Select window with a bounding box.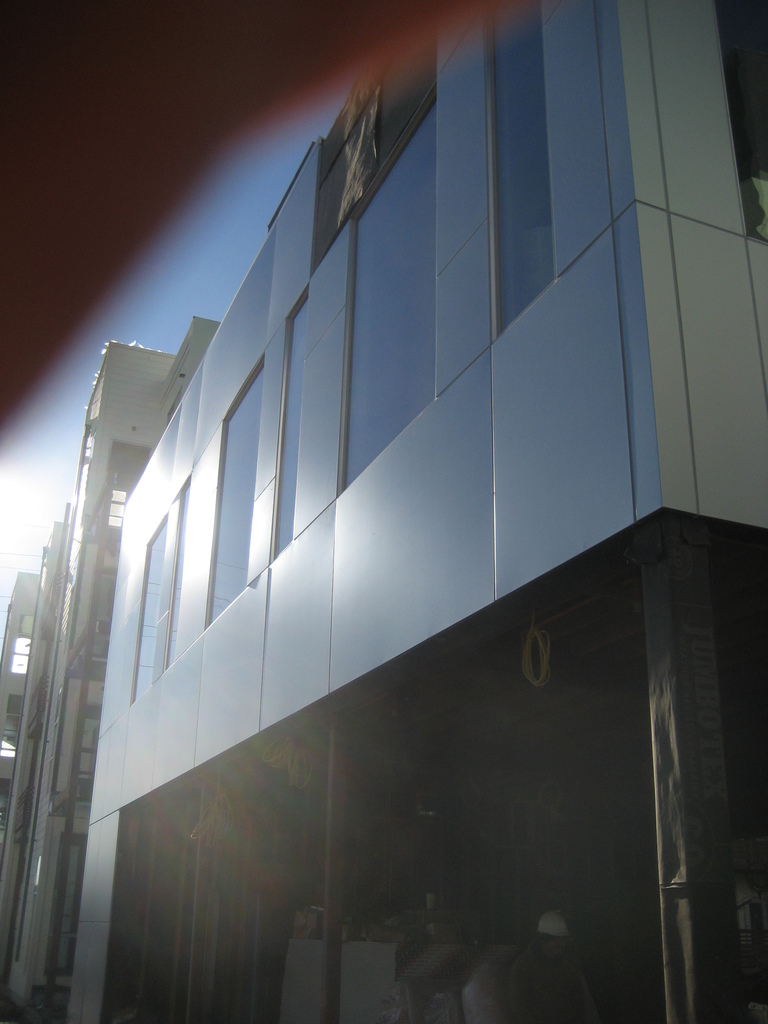
[left=269, top=276, right=313, bottom=556].
